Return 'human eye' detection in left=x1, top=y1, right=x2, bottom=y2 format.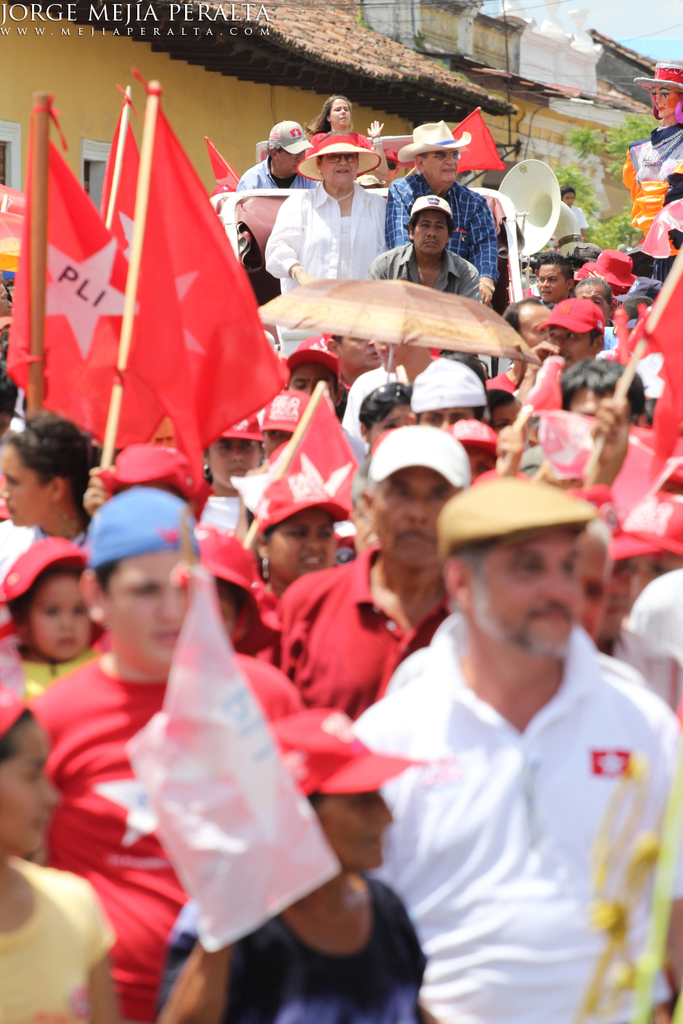
left=318, top=526, right=337, bottom=541.
